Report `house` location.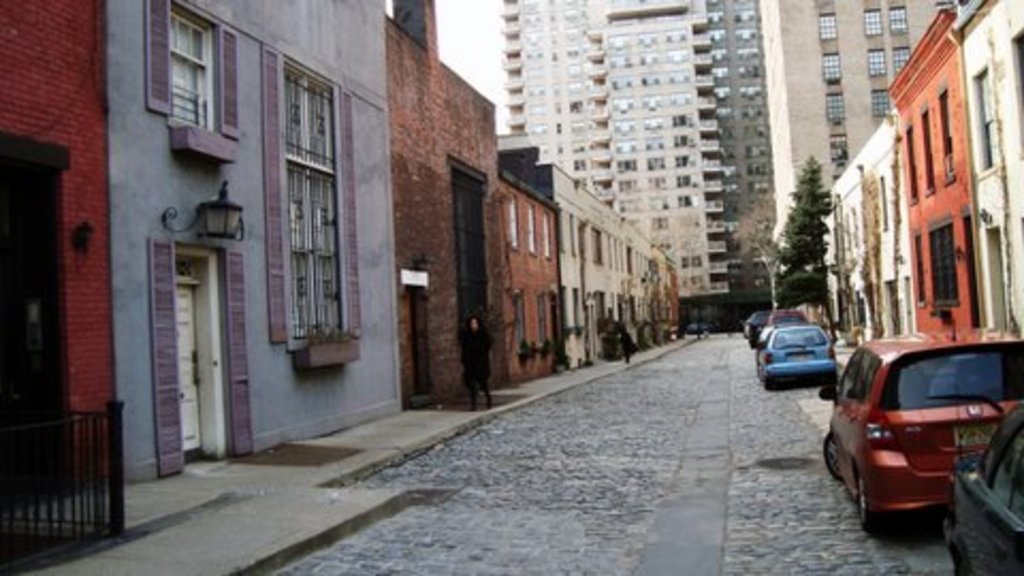
Report: bbox(555, 164, 681, 373).
